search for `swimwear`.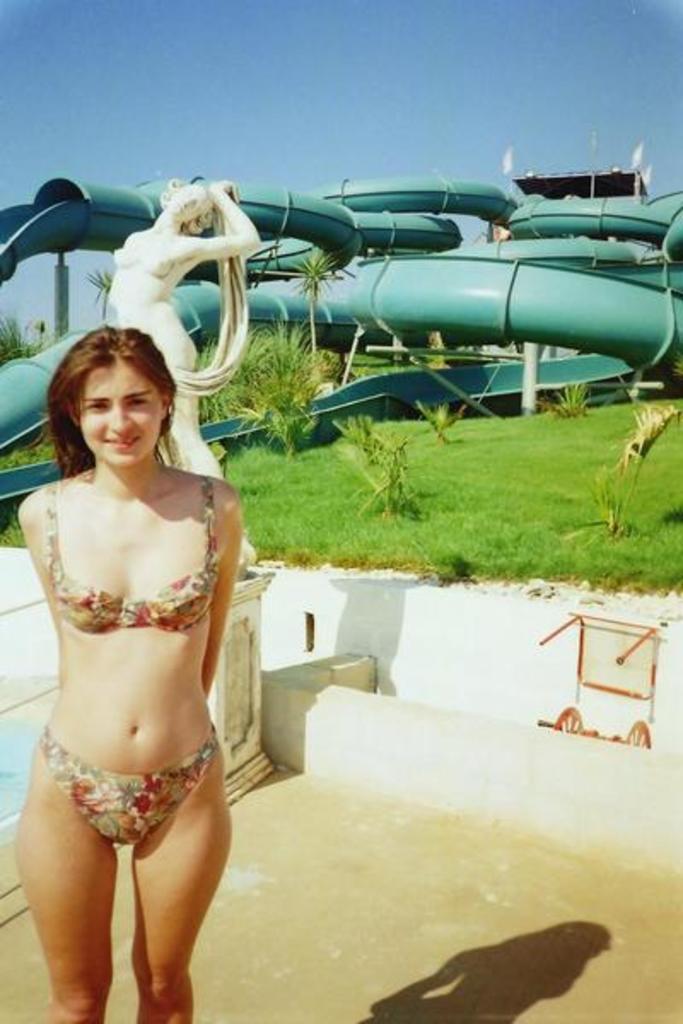
Found at x1=32 y1=725 x2=212 y2=853.
